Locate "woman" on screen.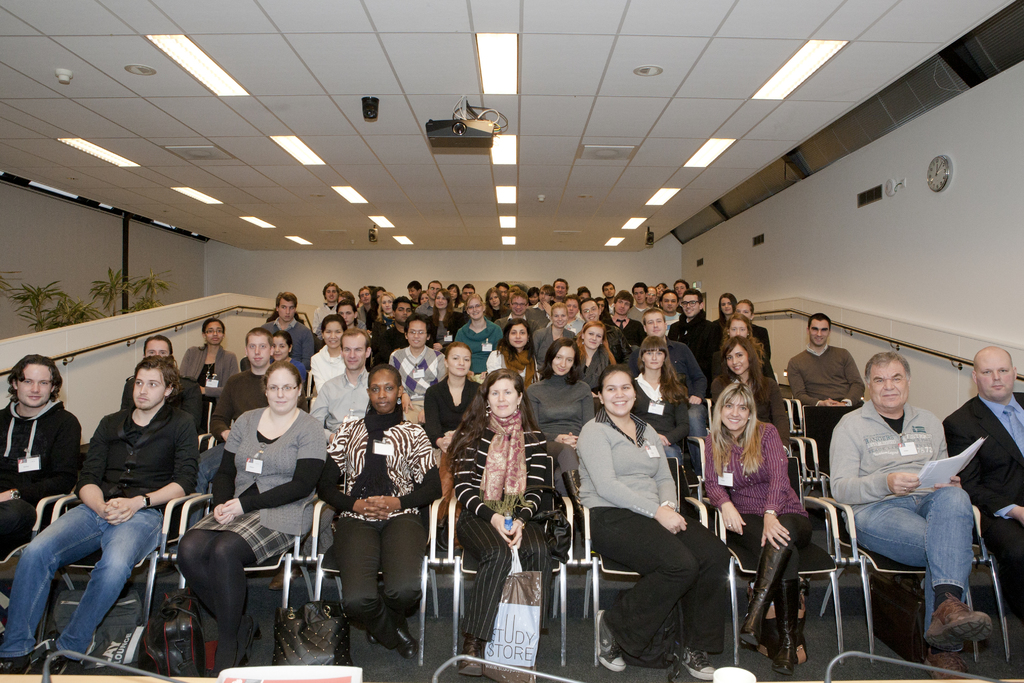
On screen at crop(521, 342, 596, 502).
